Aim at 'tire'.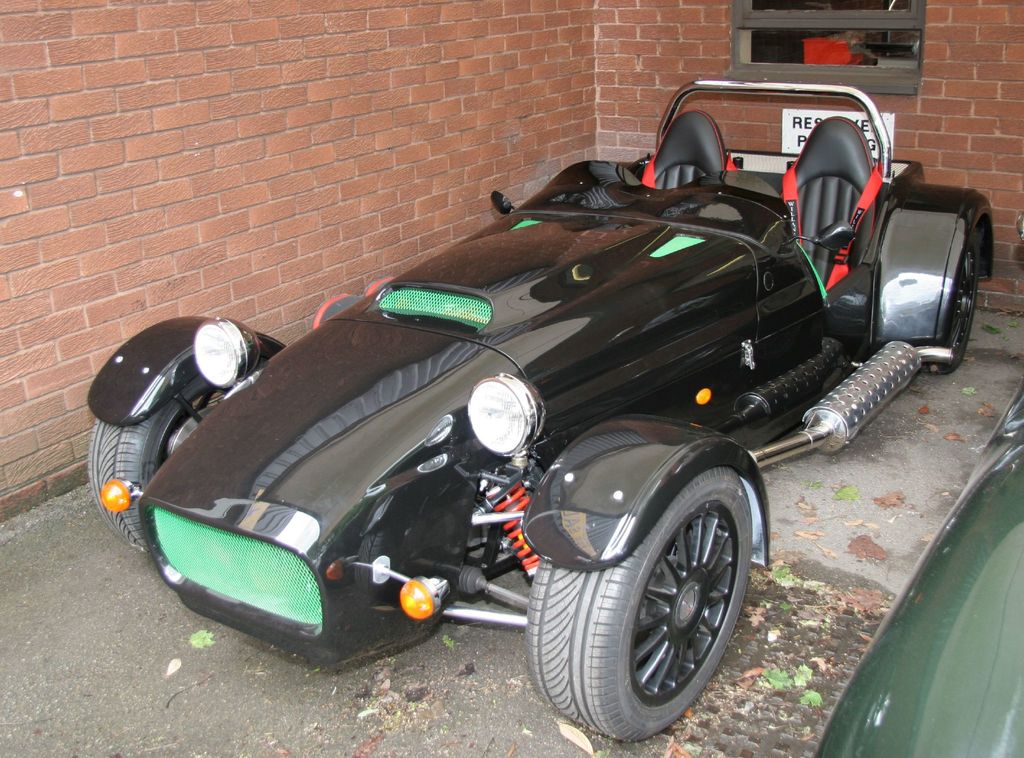
Aimed at (left=535, top=453, right=755, bottom=739).
